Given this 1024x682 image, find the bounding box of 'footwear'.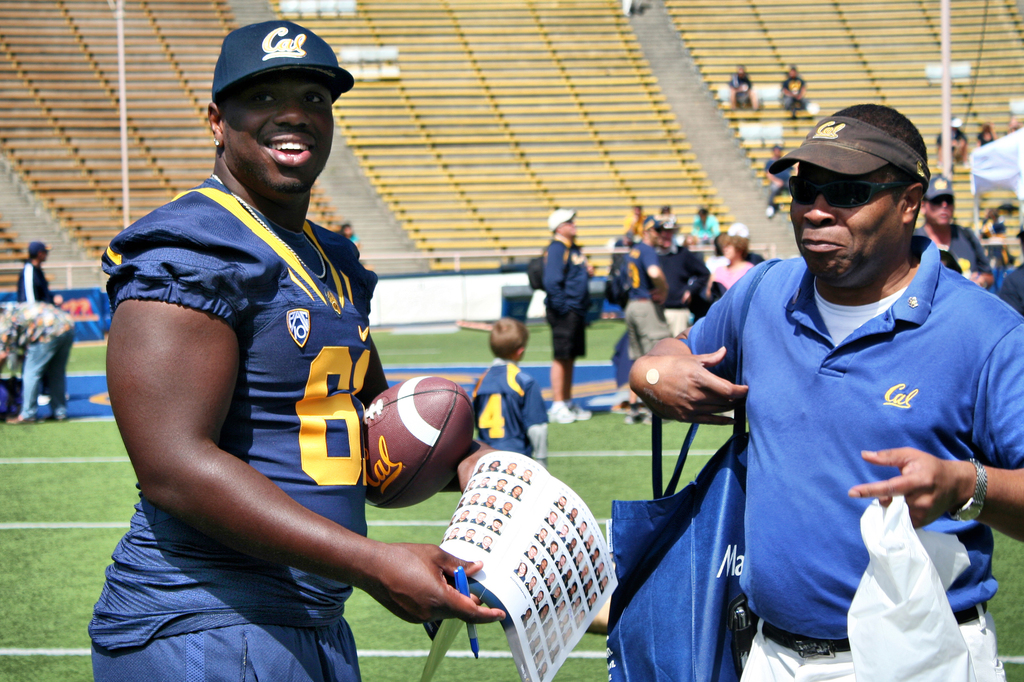
[1,414,31,425].
